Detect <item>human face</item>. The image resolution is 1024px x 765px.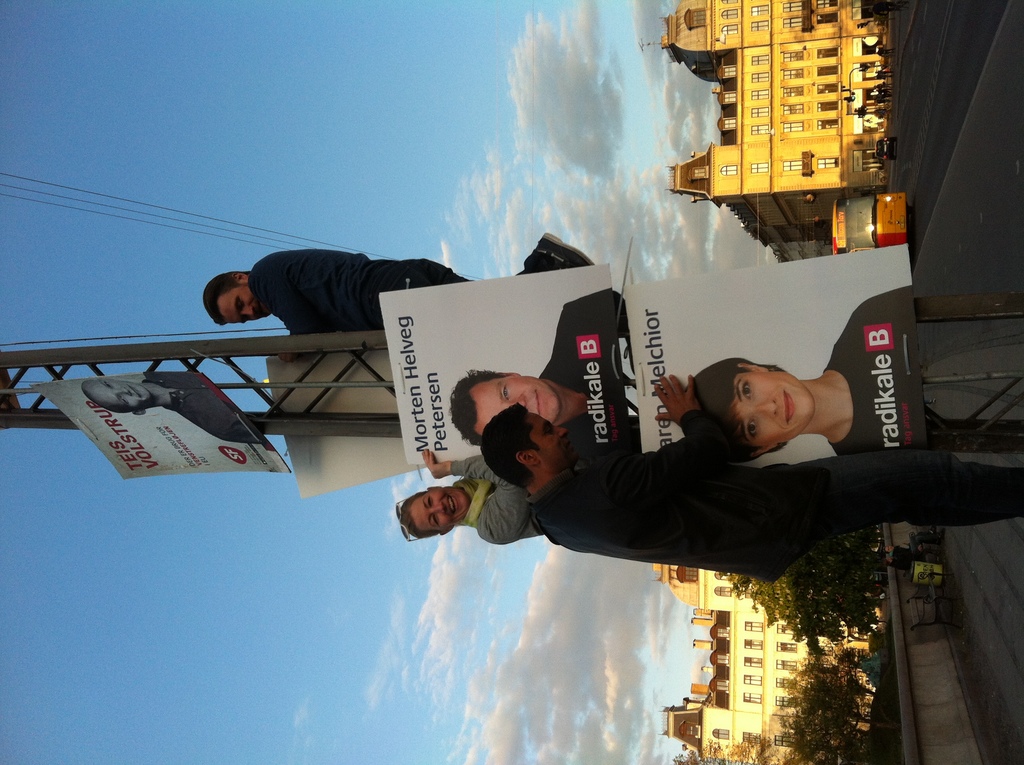
90, 376, 153, 412.
